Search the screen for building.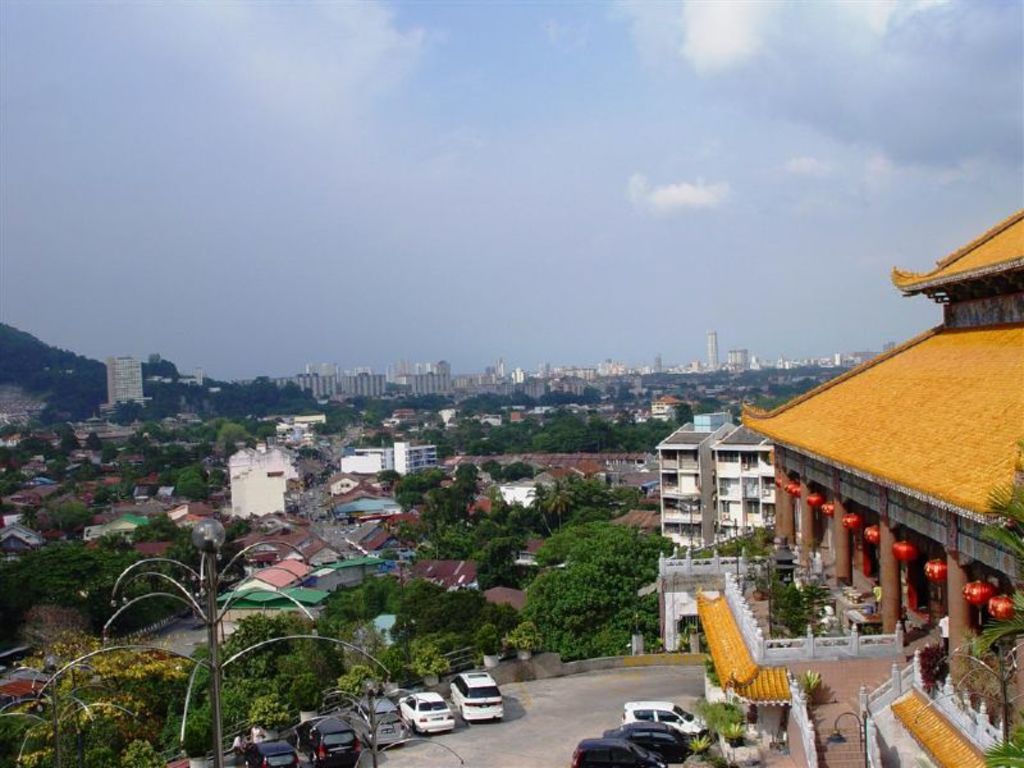
Found at rect(690, 207, 1023, 767).
